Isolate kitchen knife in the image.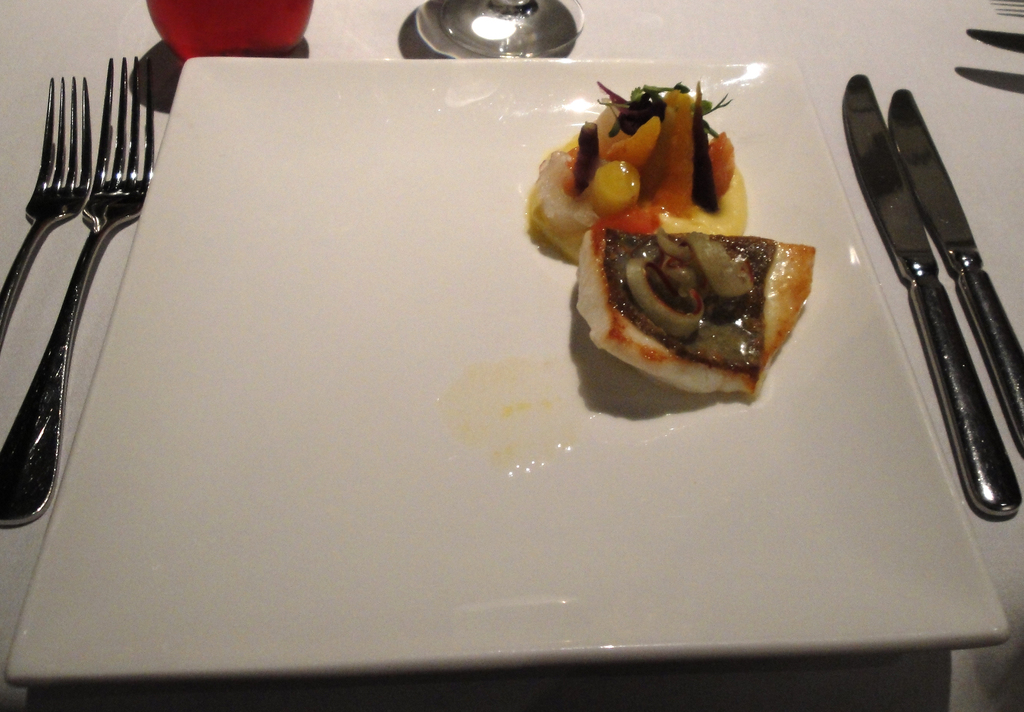
Isolated region: detection(893, 88, 1023, 457).
